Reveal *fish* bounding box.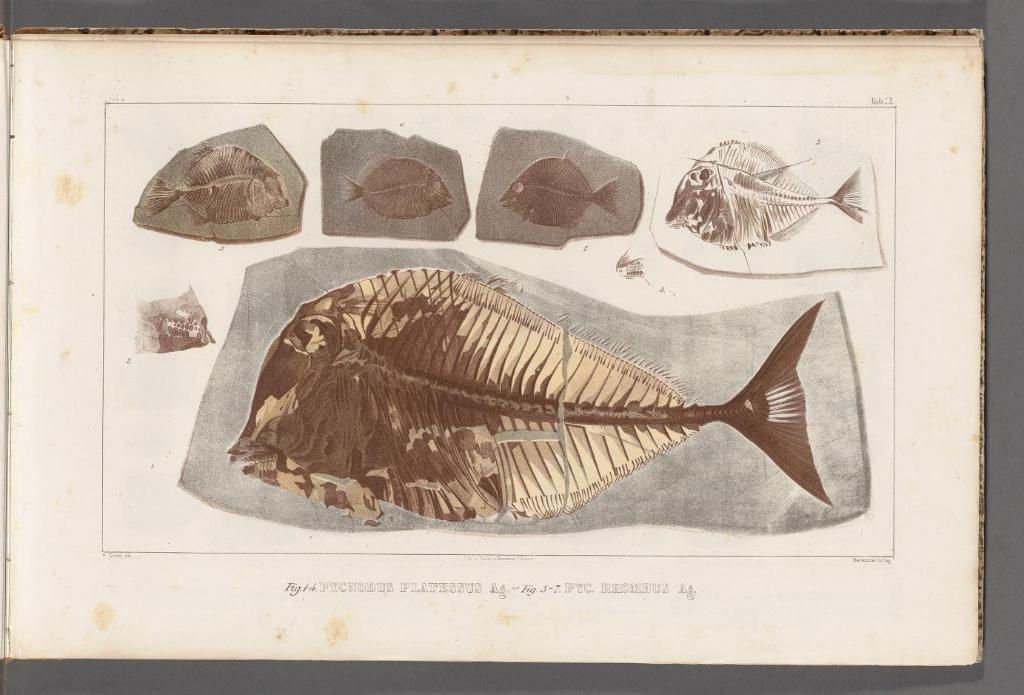
Revealed: bbox(140, 139, 291, 224).
